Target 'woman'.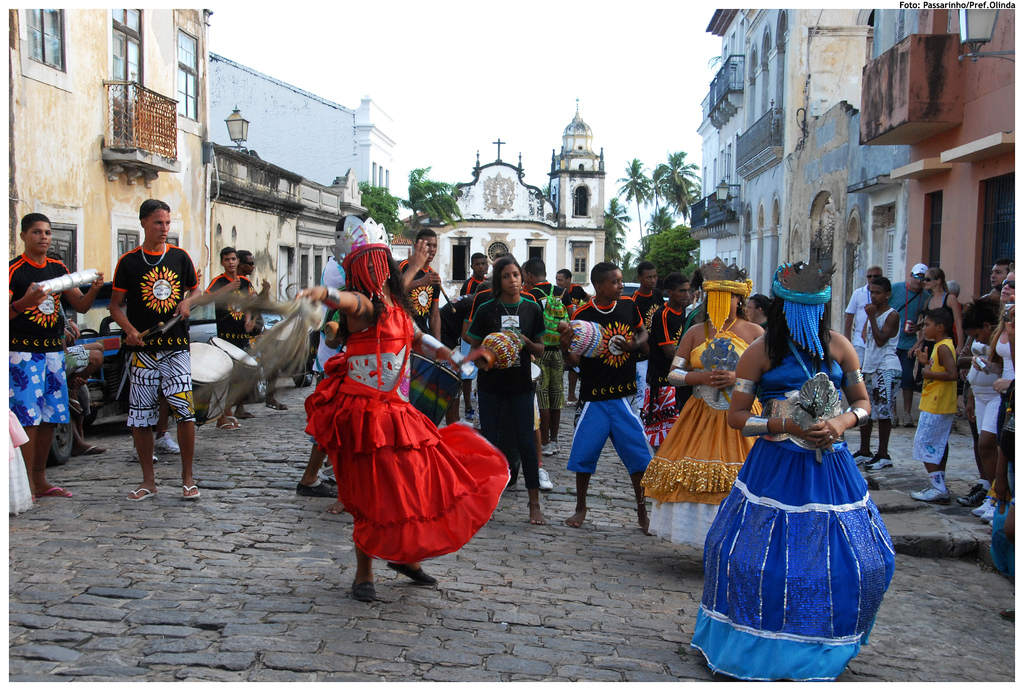
Target region: pyautogui.locateOnScreen(465, 252, 556, 532).
